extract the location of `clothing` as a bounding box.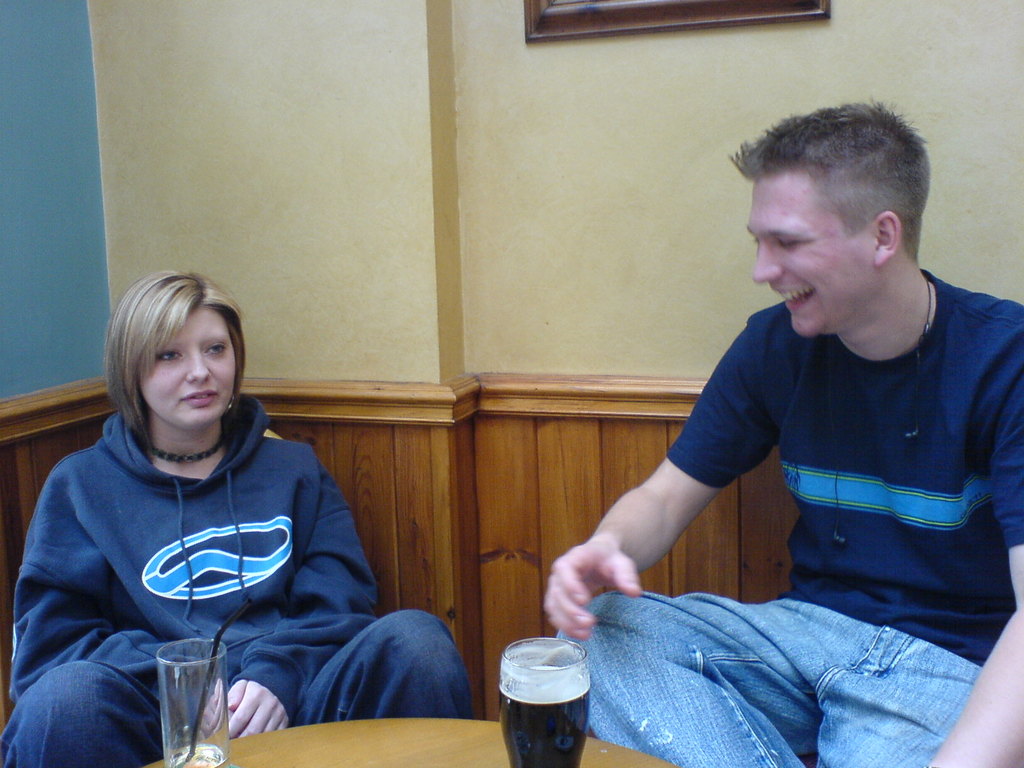
<box>1,392,480,767</box>.
